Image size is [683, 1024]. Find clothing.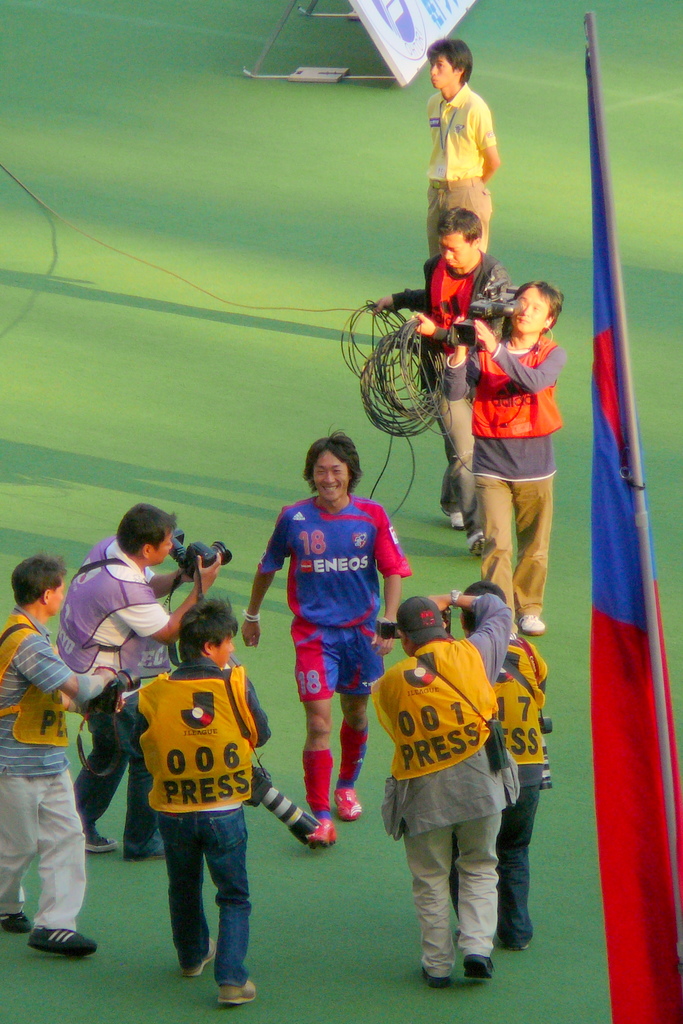
locate(70, 687, 165, 846).
